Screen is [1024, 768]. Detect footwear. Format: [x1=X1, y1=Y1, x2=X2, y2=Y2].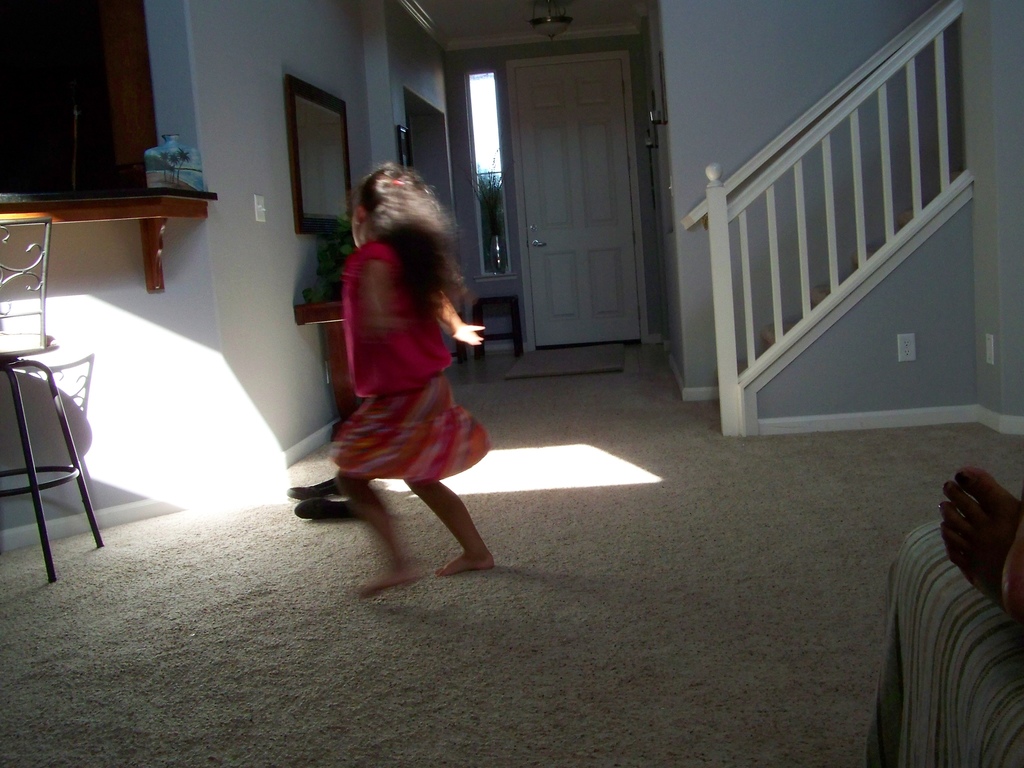
[x1=287, y1=476, x2=346, y2=497].
